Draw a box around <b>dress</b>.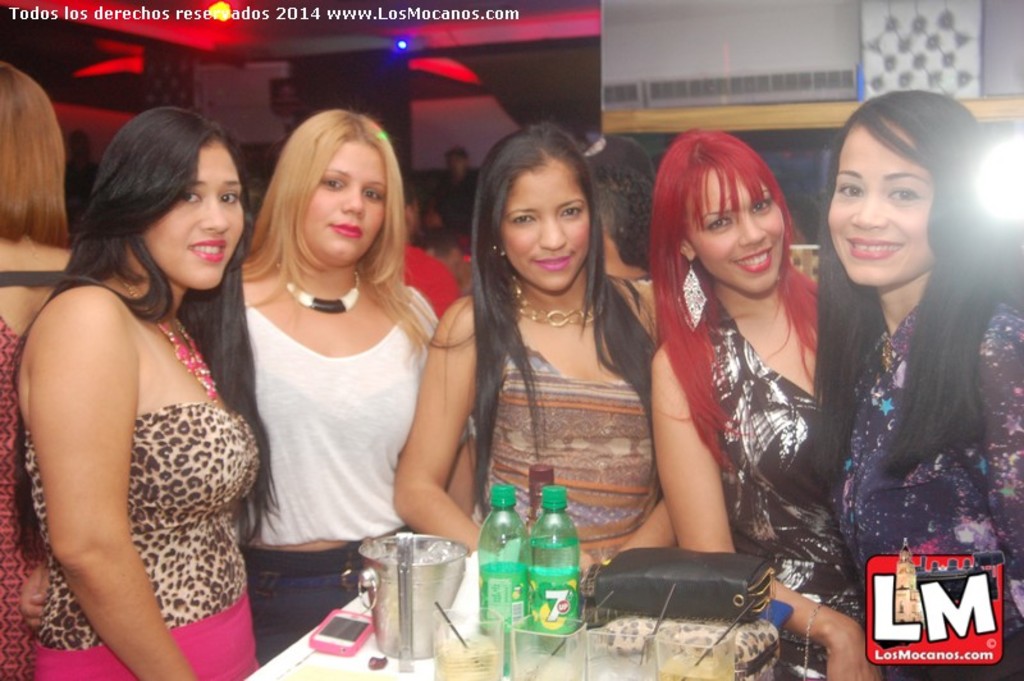
692 294 868 680.
